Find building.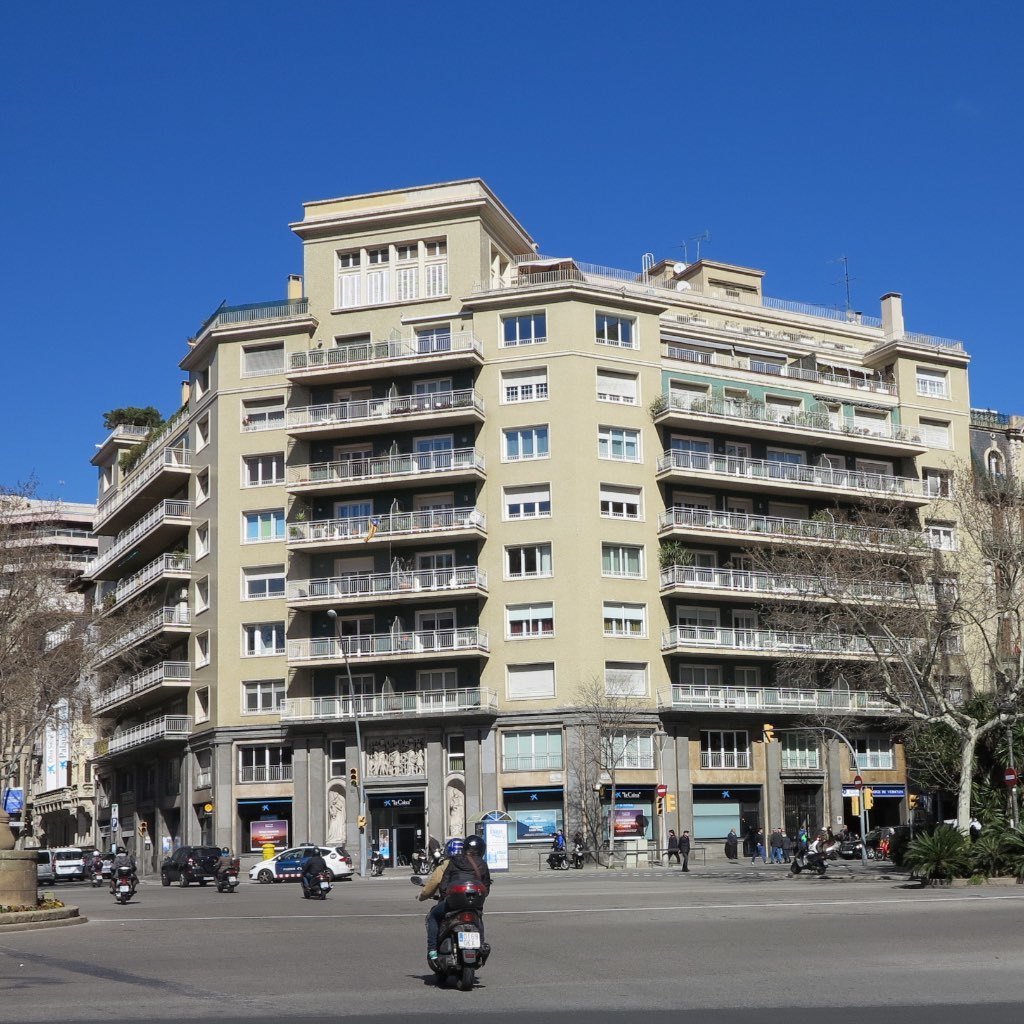
rect(86, 178, 971, 875).
